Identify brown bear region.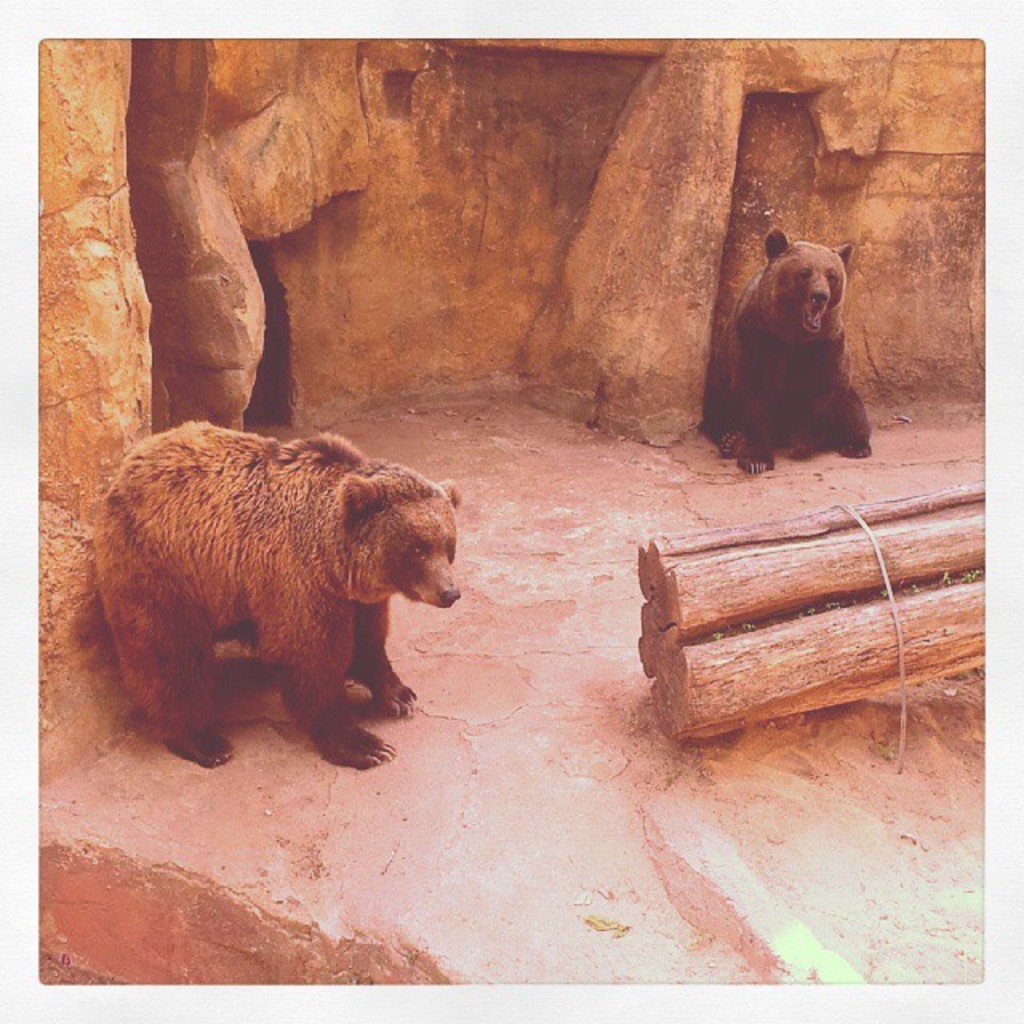
Region: detection(704, 221, 872, 475).
